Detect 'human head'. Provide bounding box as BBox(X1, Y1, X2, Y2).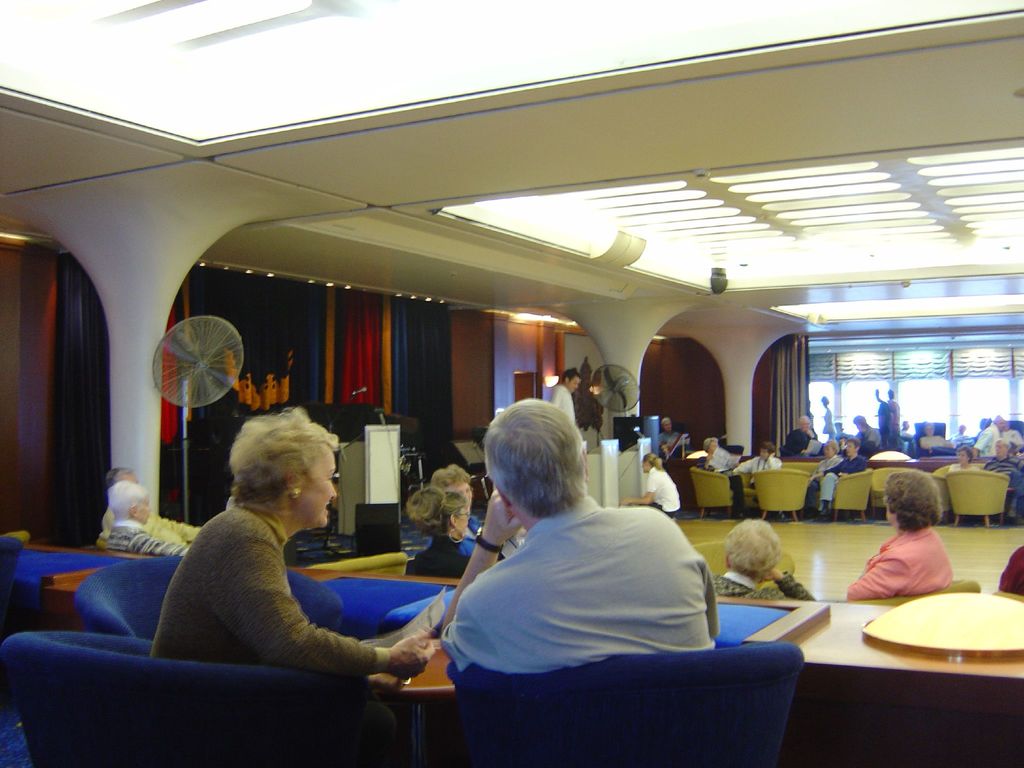
BBox(991, 439, 1009, 458).
